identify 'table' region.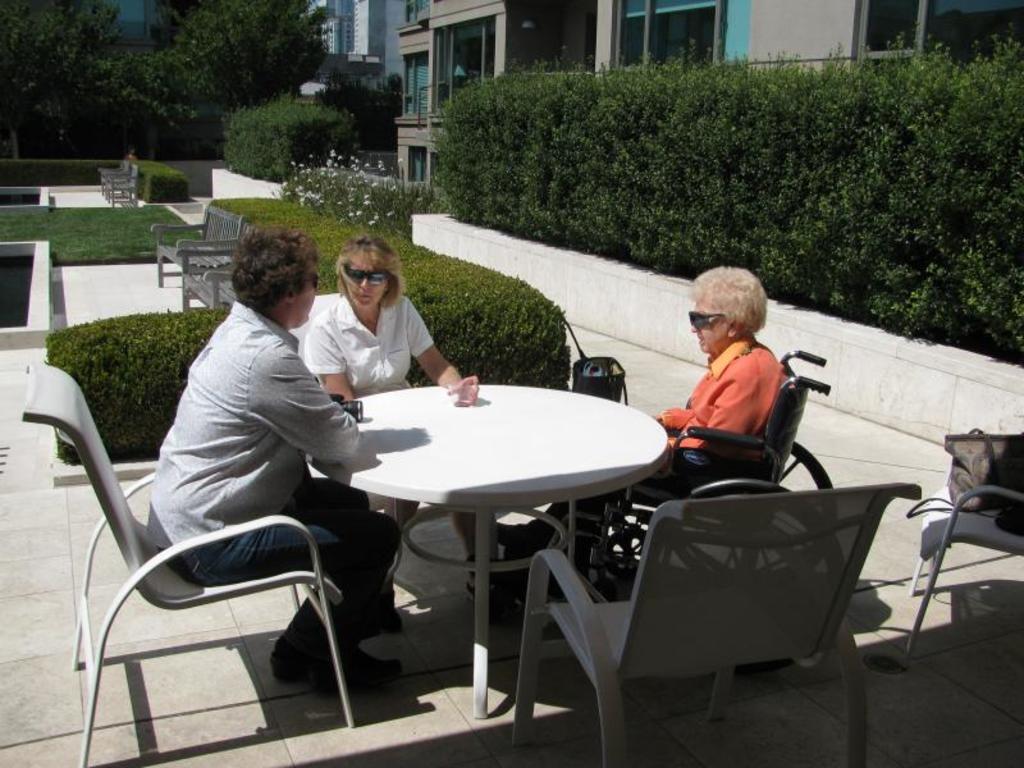
Region: bbox=[305, 375, 664, 712].
